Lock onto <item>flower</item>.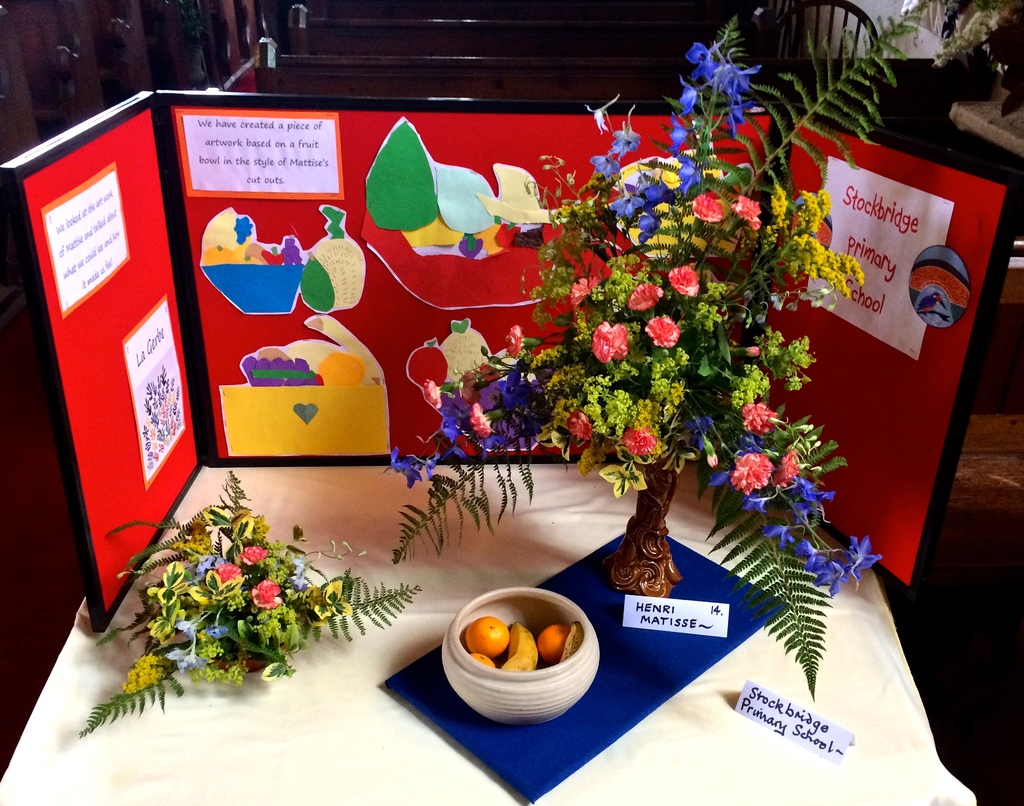
Locked: l=424, t=377, r=442, b=410.
